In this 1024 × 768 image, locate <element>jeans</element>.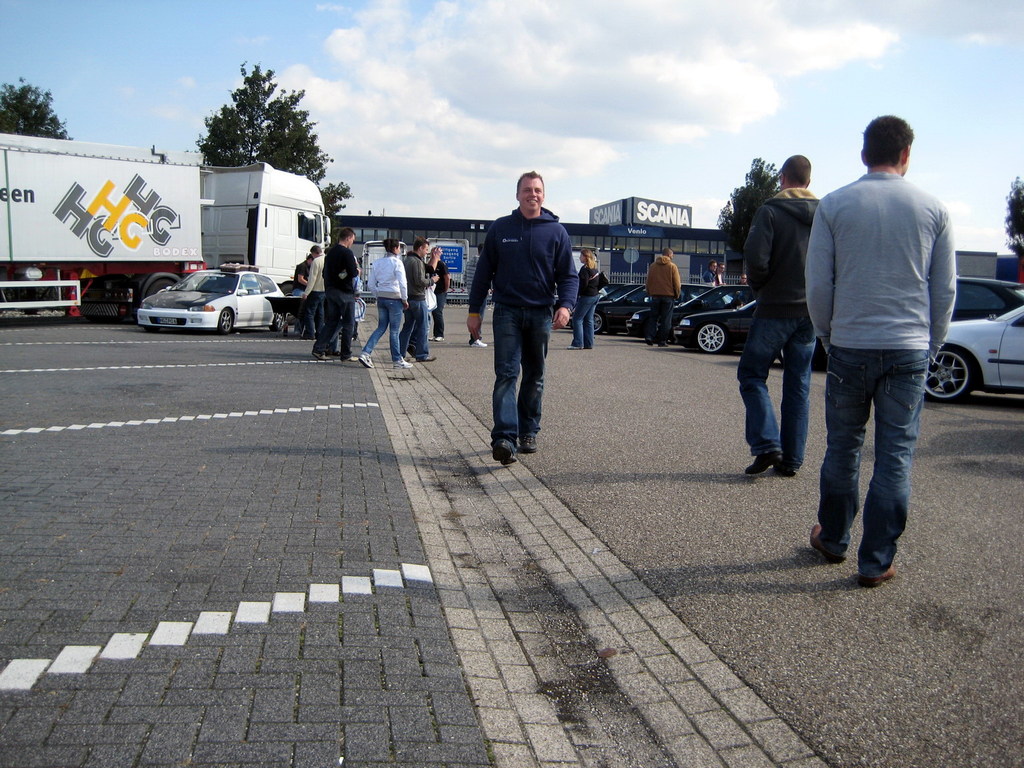
Bounding box: select_region(307, 295, 341, 352).
